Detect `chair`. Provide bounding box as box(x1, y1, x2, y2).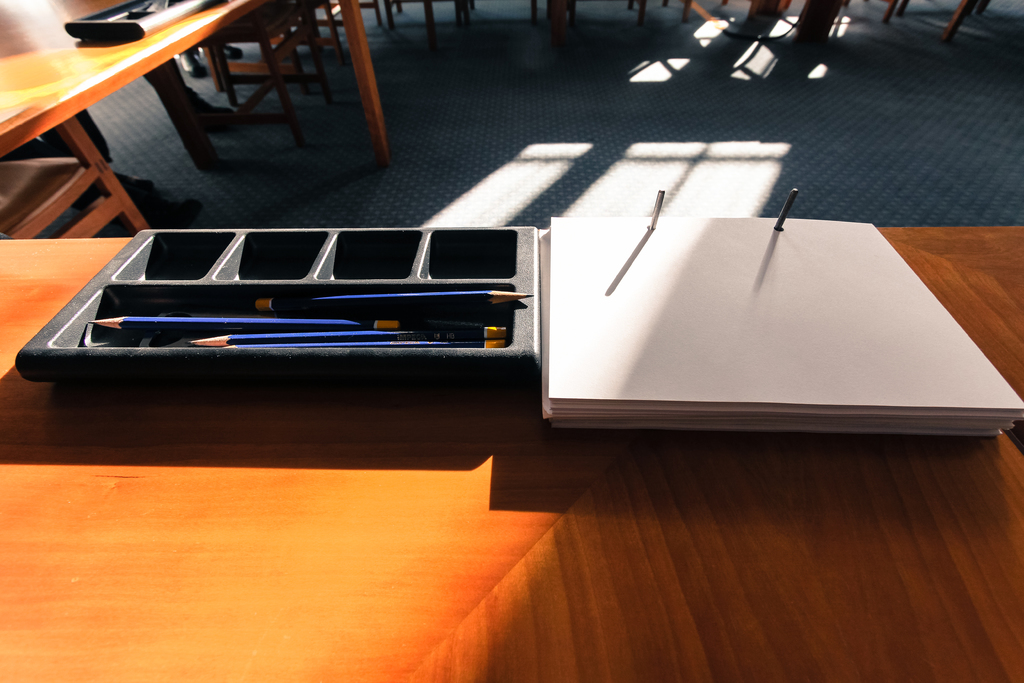
box(0, 112, 149, 236).
